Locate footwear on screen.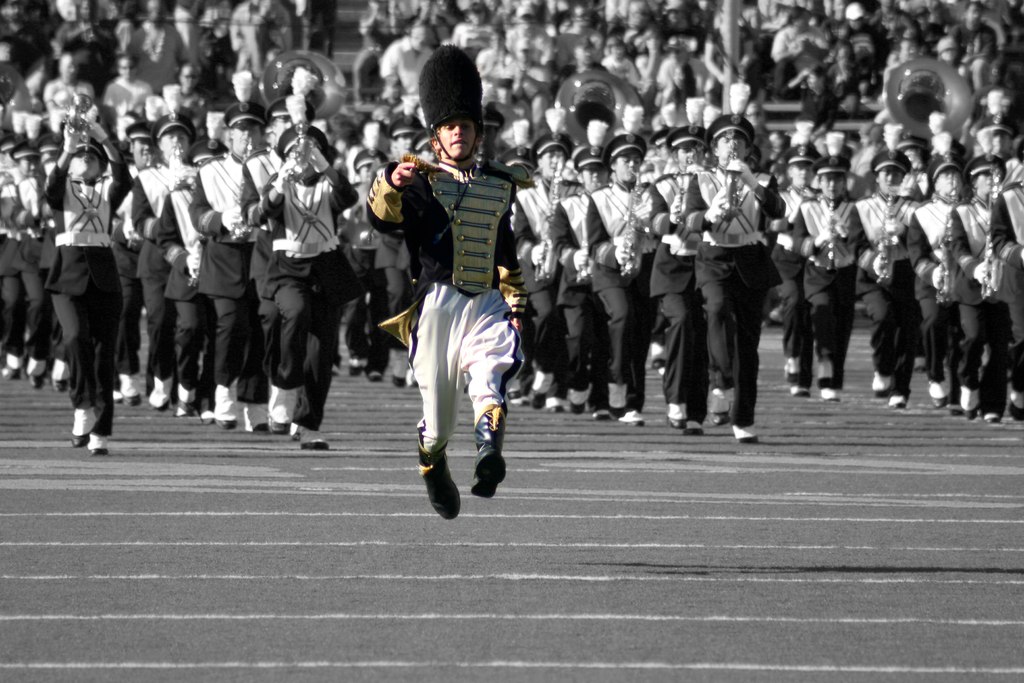
On screen at bbox=(470, 446, 506, 498).
